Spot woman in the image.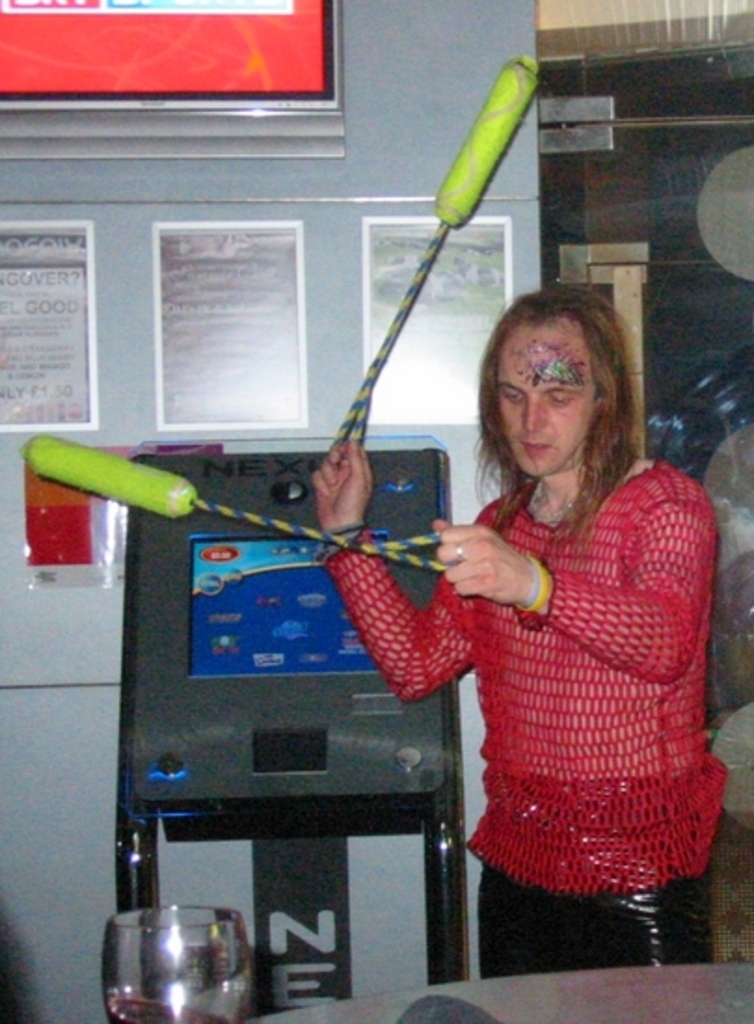
woman found at [x1=400, y1=294, x2=728, y2=944].
